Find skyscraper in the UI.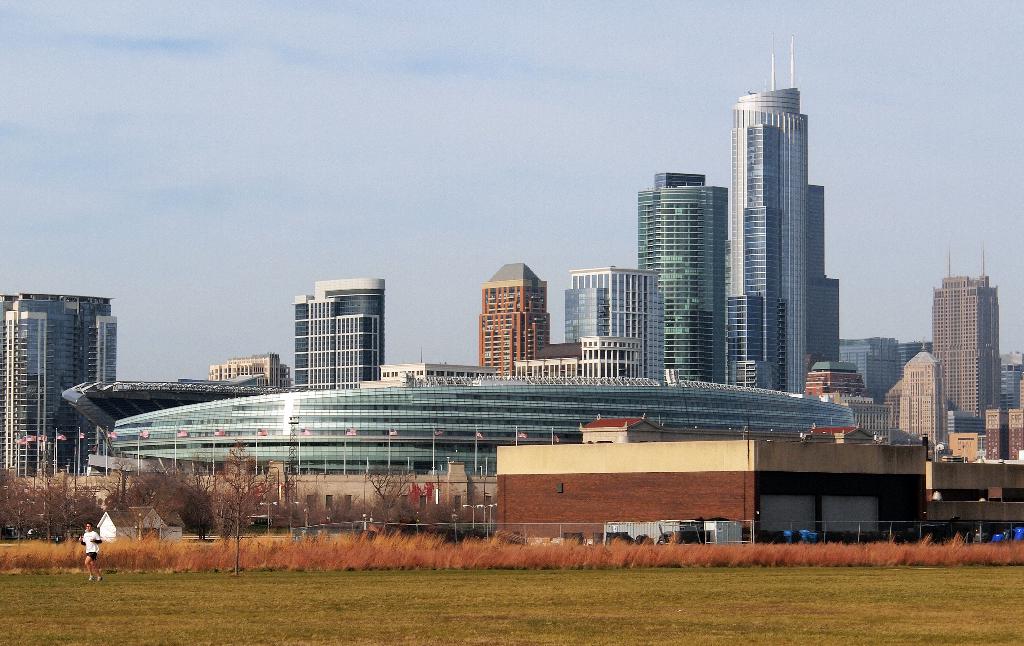
UI element at [927,248,1000,428].
